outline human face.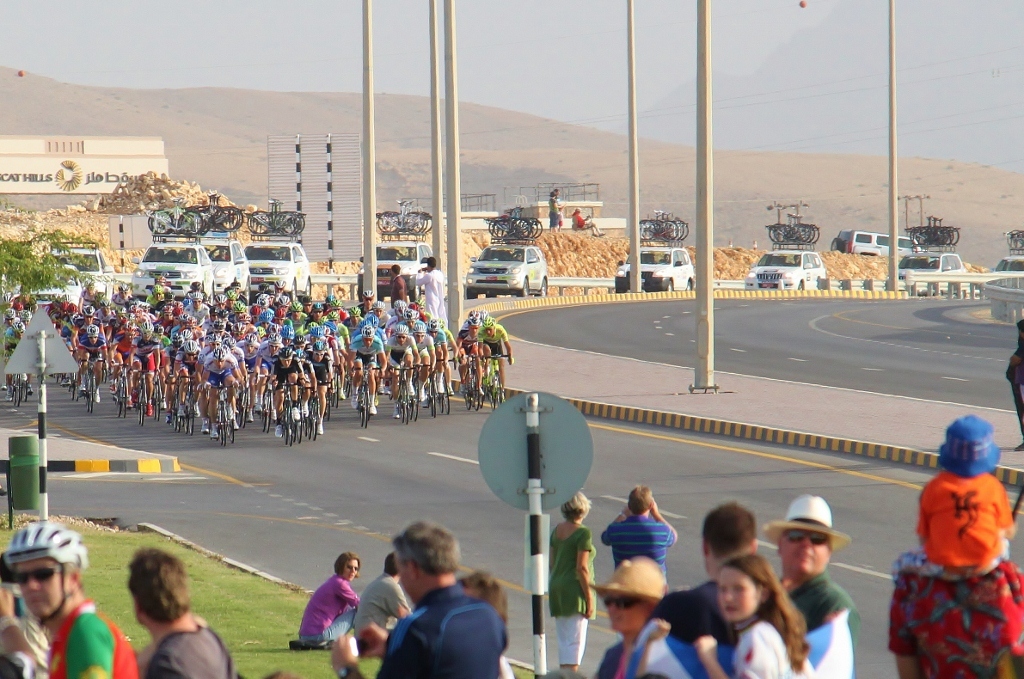
Outline: x1=341 y1=564 x2=359 y2=580.
